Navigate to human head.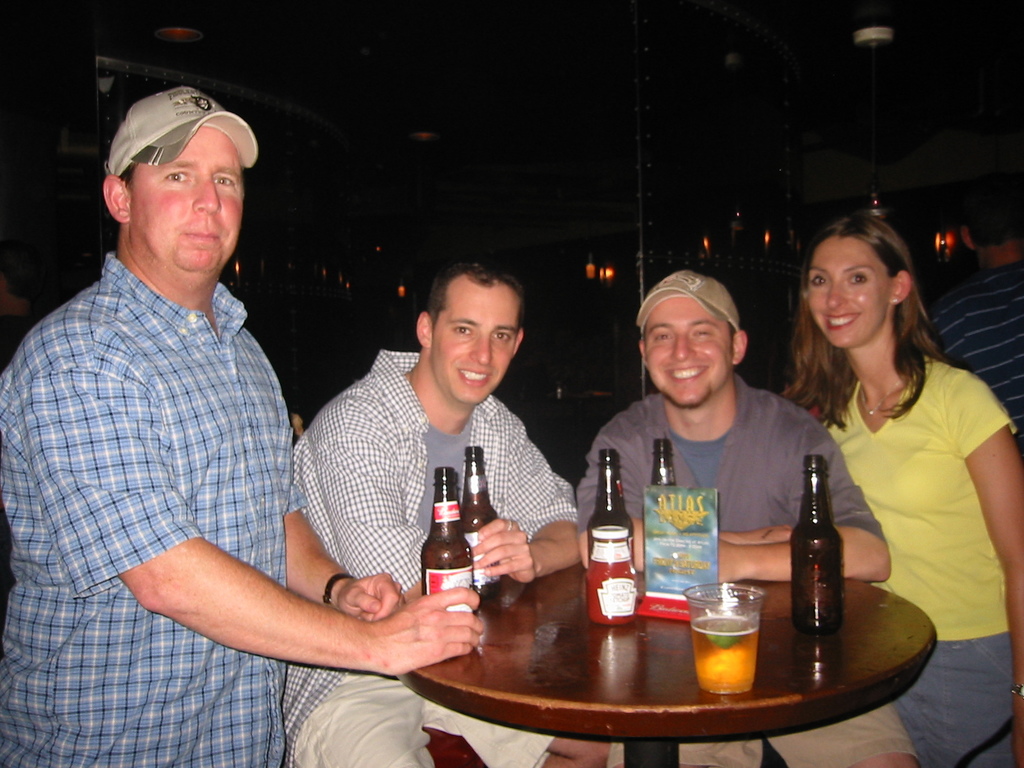
Navigation target: (left=81, top=82, right=250, bottom=281).
